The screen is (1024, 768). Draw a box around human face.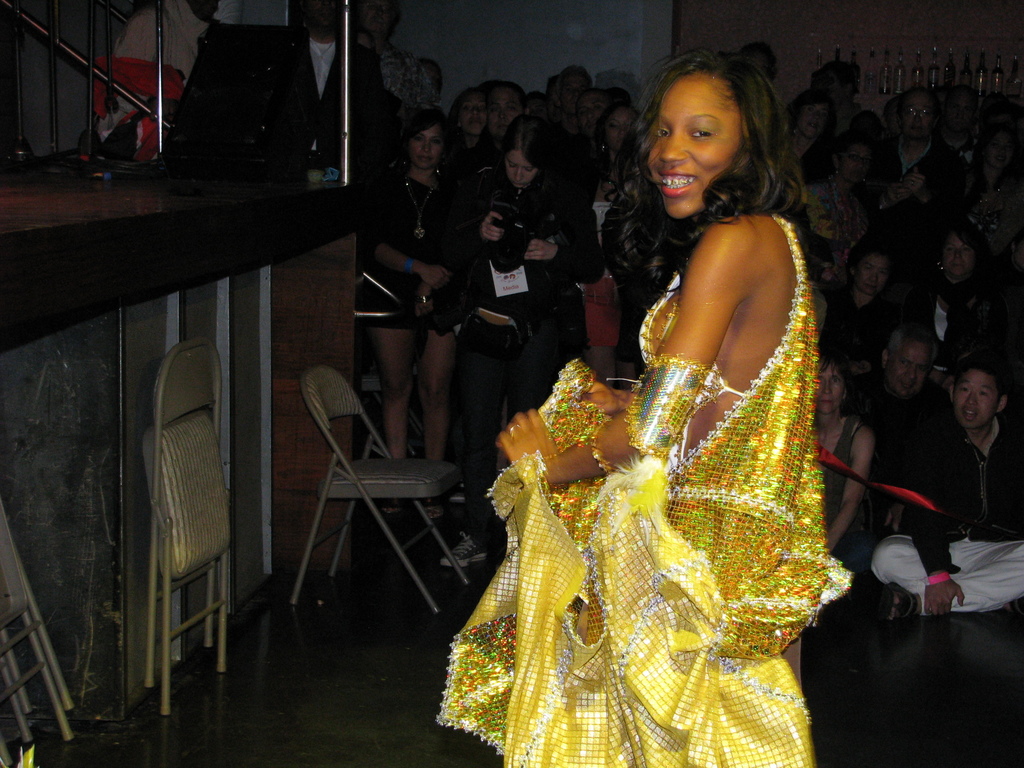
<region>849, 253, 886, 297</region>.
